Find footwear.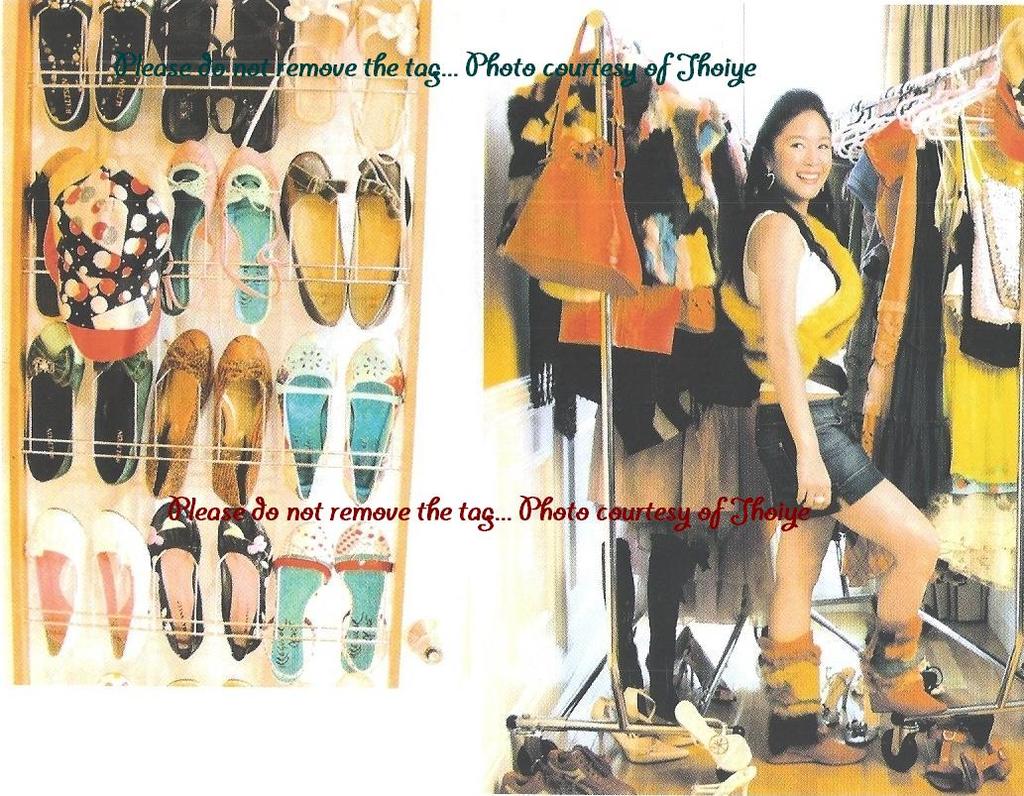
Rect(960, 738, 1010, 787).
